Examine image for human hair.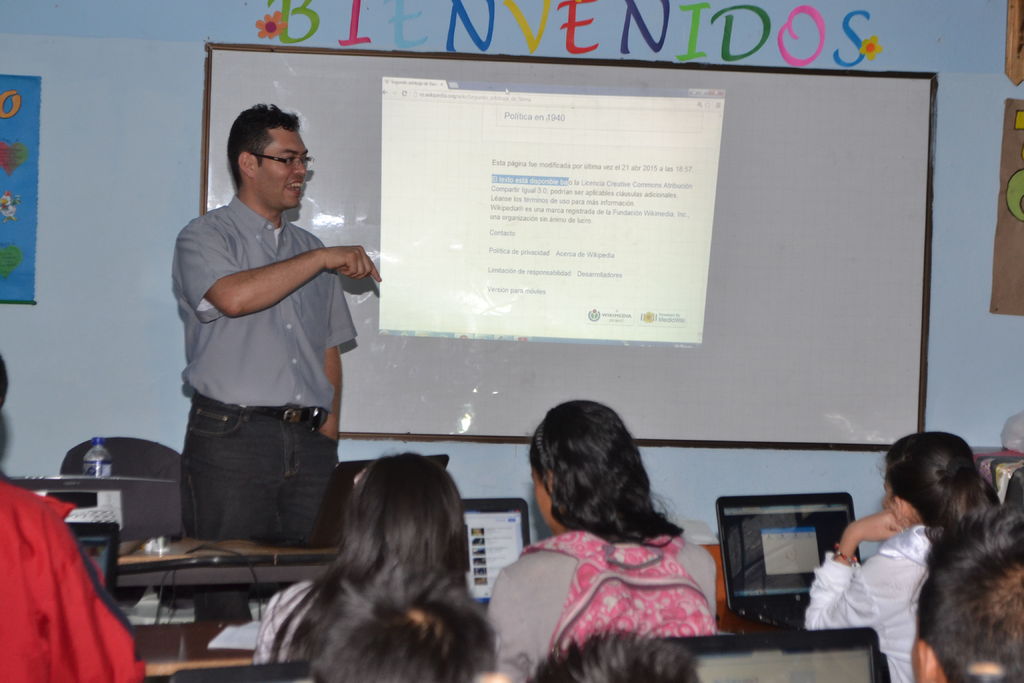
Examination result: (913,499,1023,682).
